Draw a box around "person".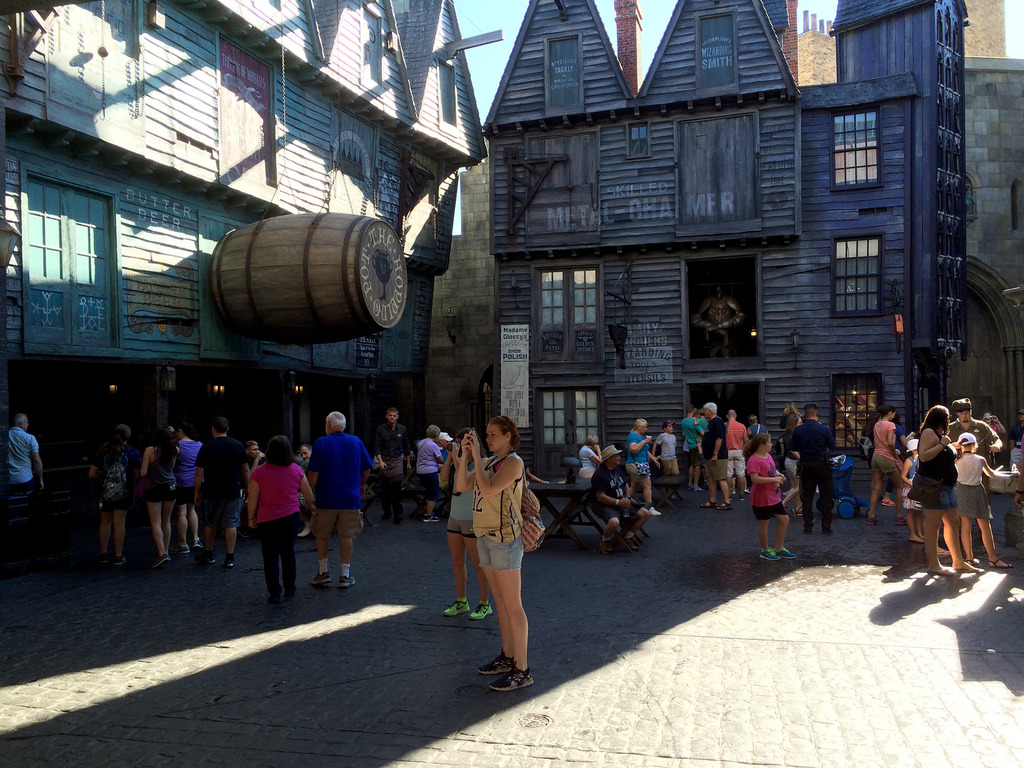
pyautogui.locateOnScreen(138, 422, 179, 570).
